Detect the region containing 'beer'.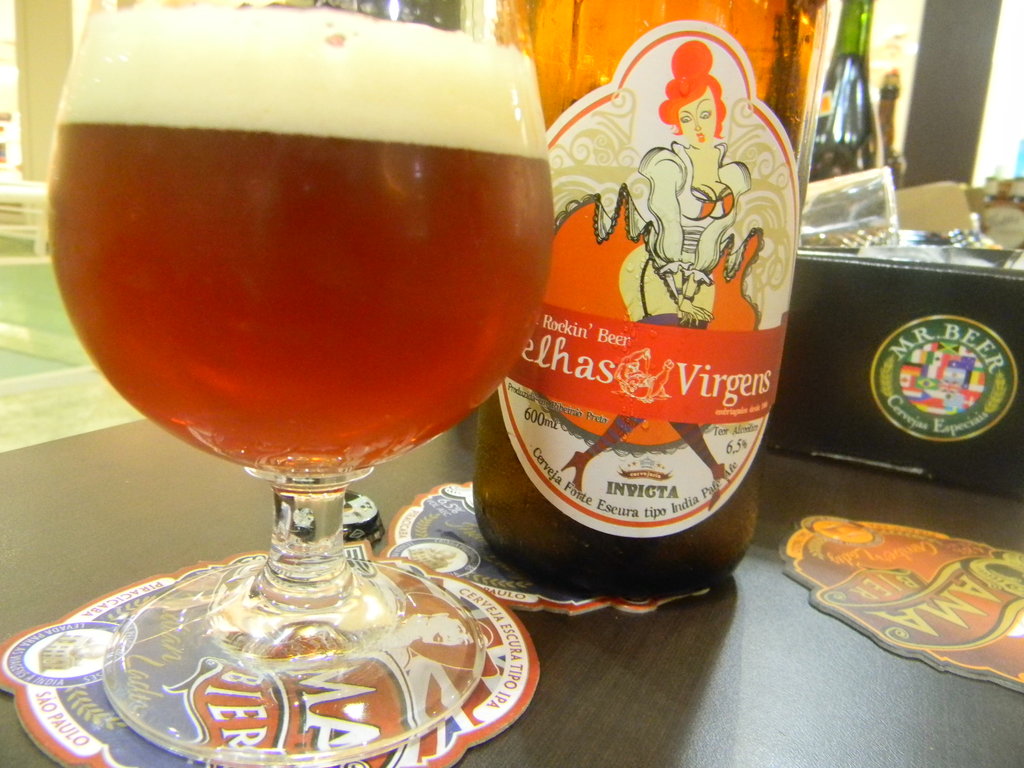
x1=24, y1=11, x2=519, y2=767.
